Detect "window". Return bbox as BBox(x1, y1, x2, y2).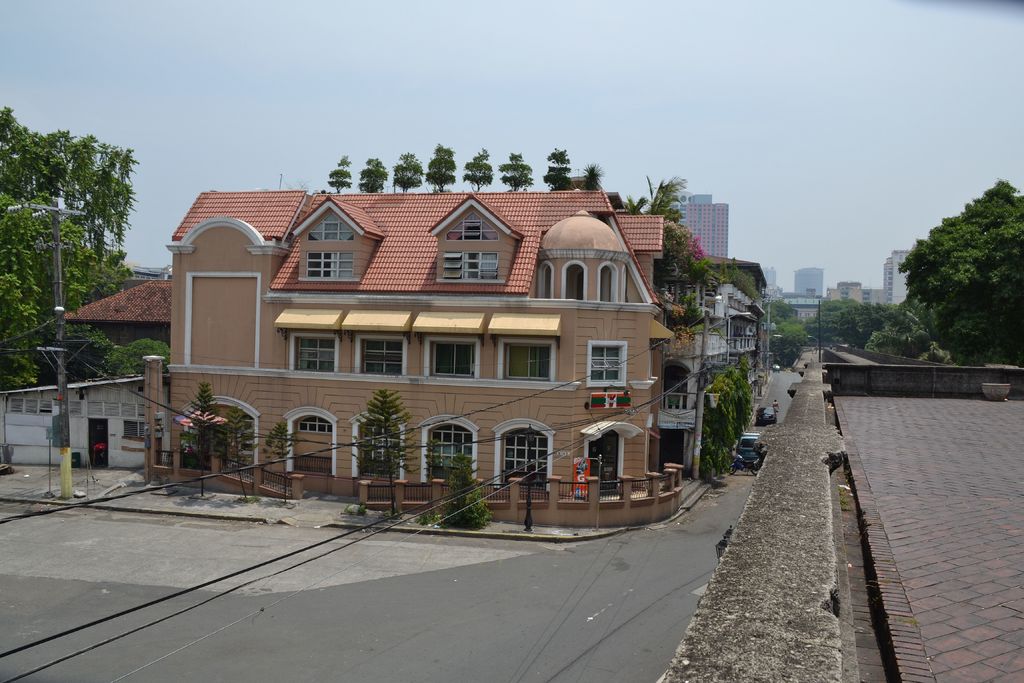
BBox(593, 342, 625, 384).
